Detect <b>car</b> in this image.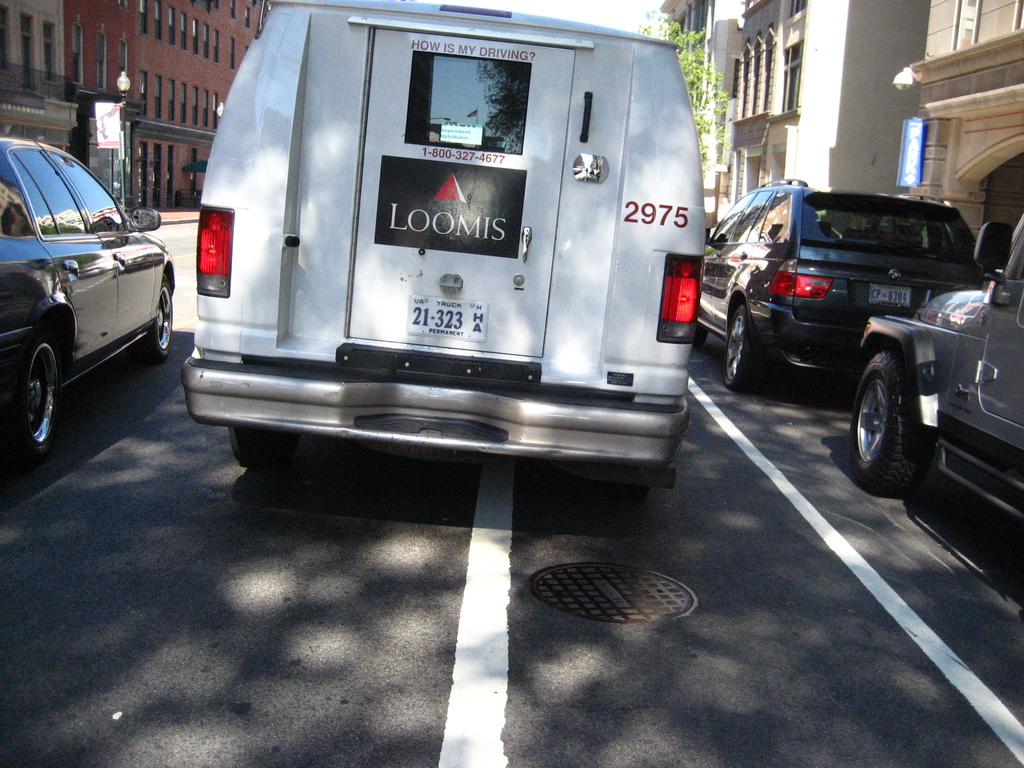
Detection: 705 176 985 397.
